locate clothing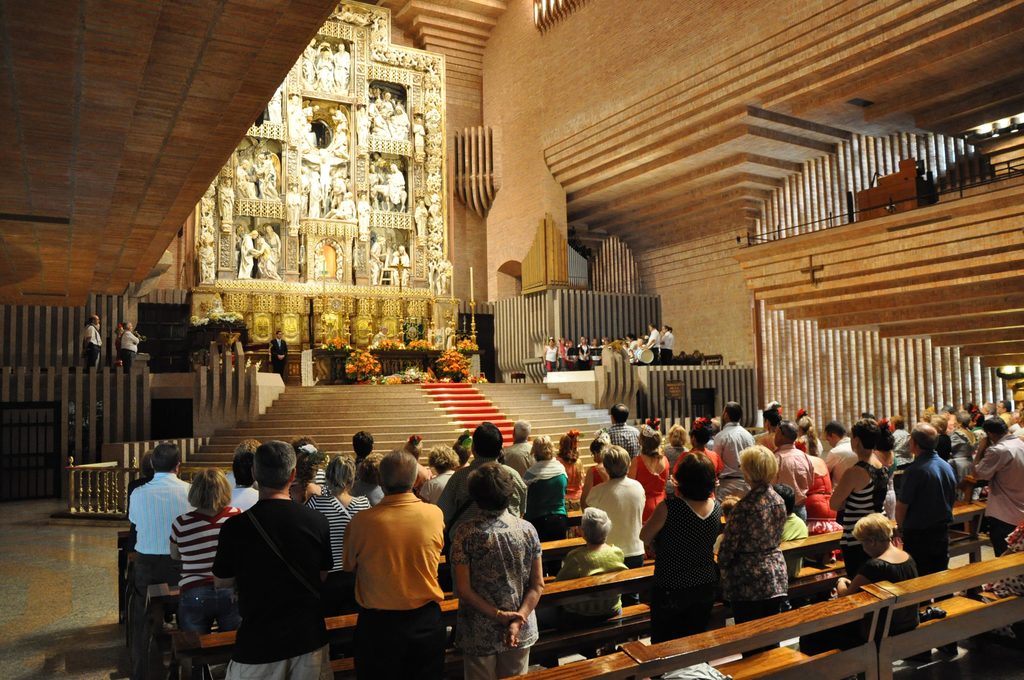
detection(235, 167, 256, 201)
